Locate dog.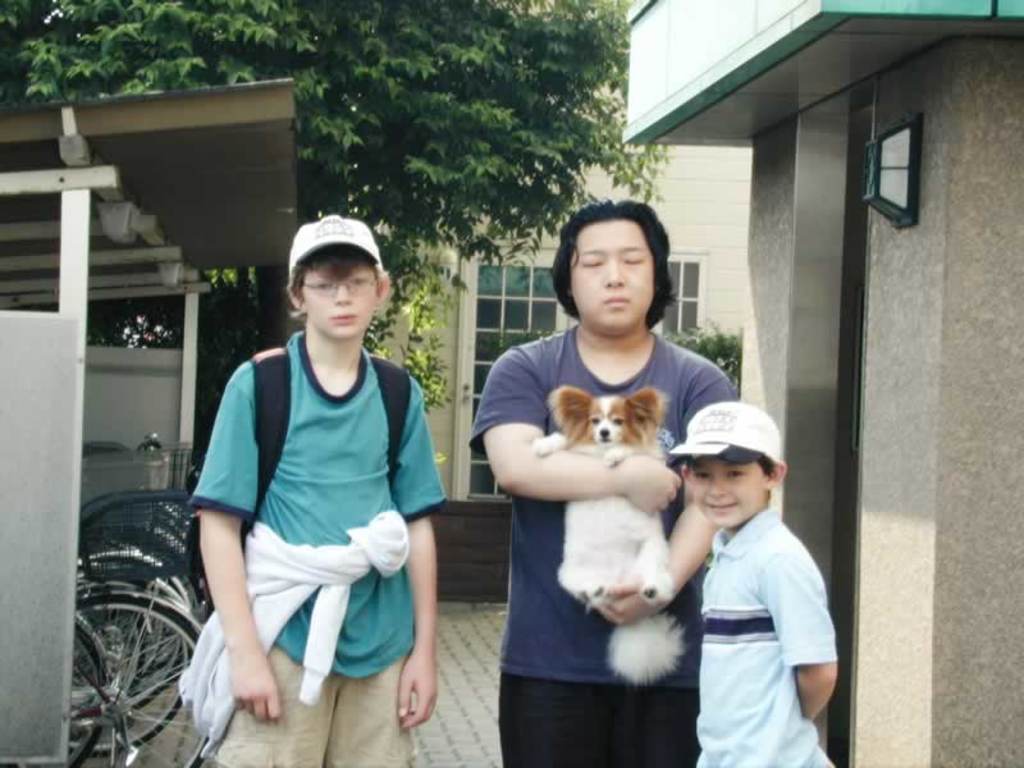
Bounding box: x1=530 y1=385 x2=690 y2=687.
